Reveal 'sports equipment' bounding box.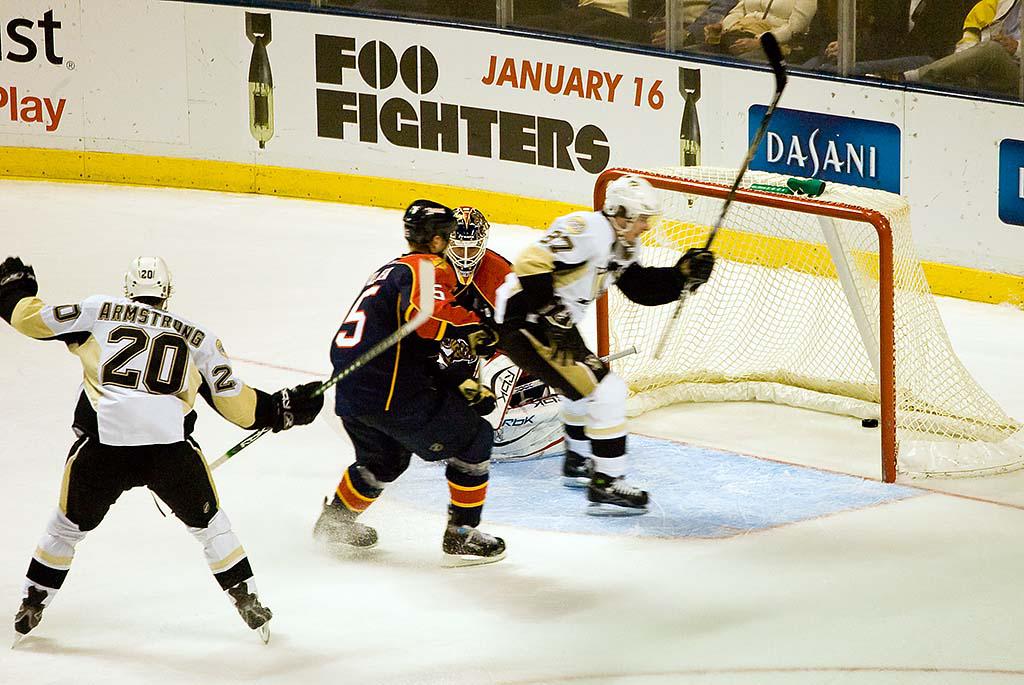
Revealed: <box>446,204,494,284</box>.
